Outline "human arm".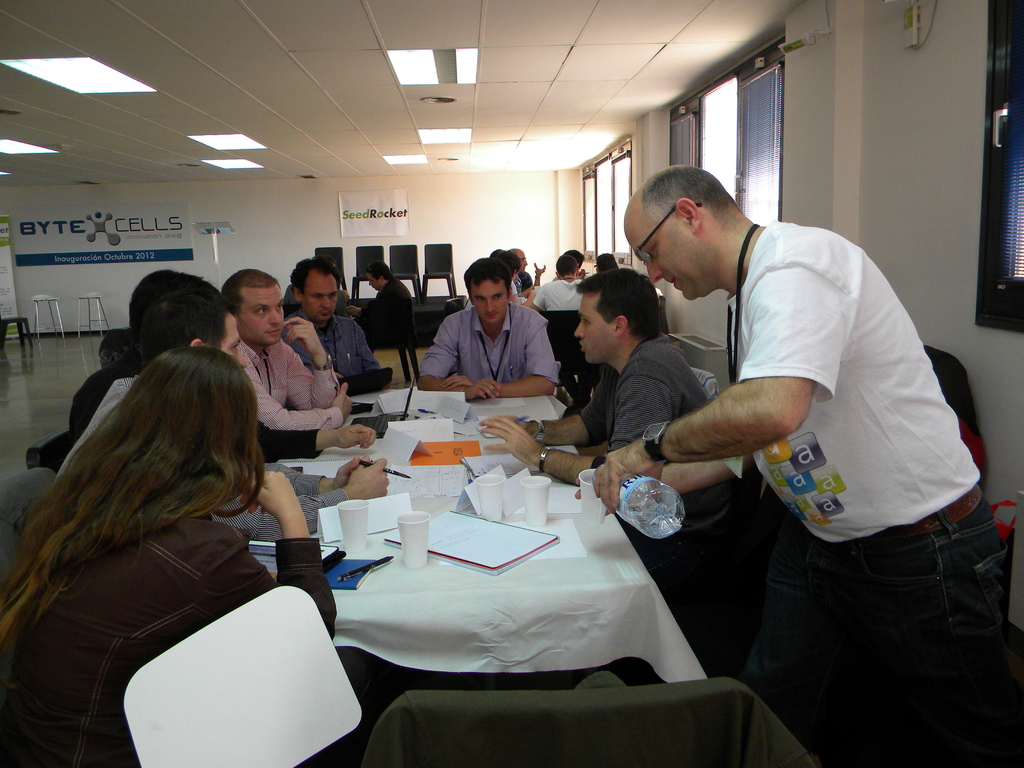
Outline: 576, 464, 755, 500.
